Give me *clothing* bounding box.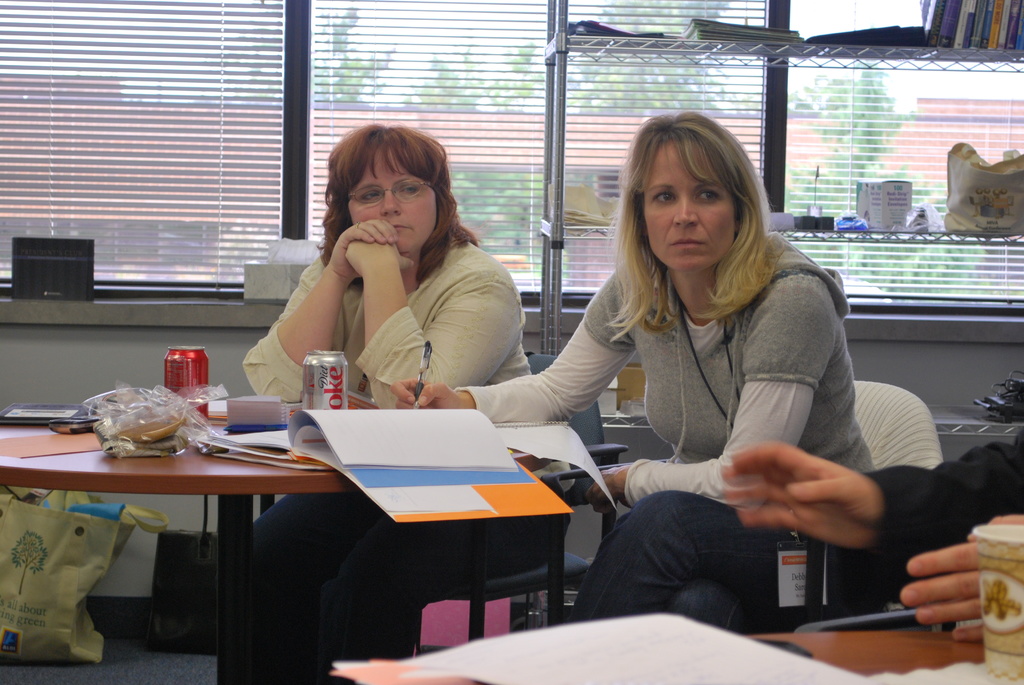
[x1=851, y1=428, x2=1016, y2=615].
